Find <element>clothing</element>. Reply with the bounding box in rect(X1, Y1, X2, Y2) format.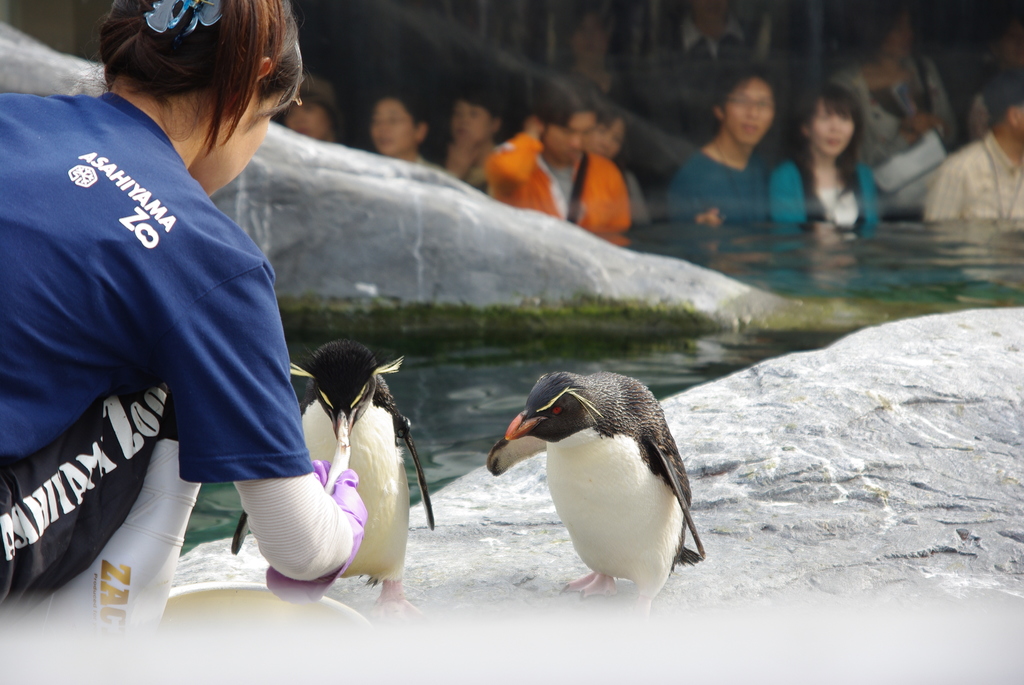
rect(925, 132, 1023, 224).
